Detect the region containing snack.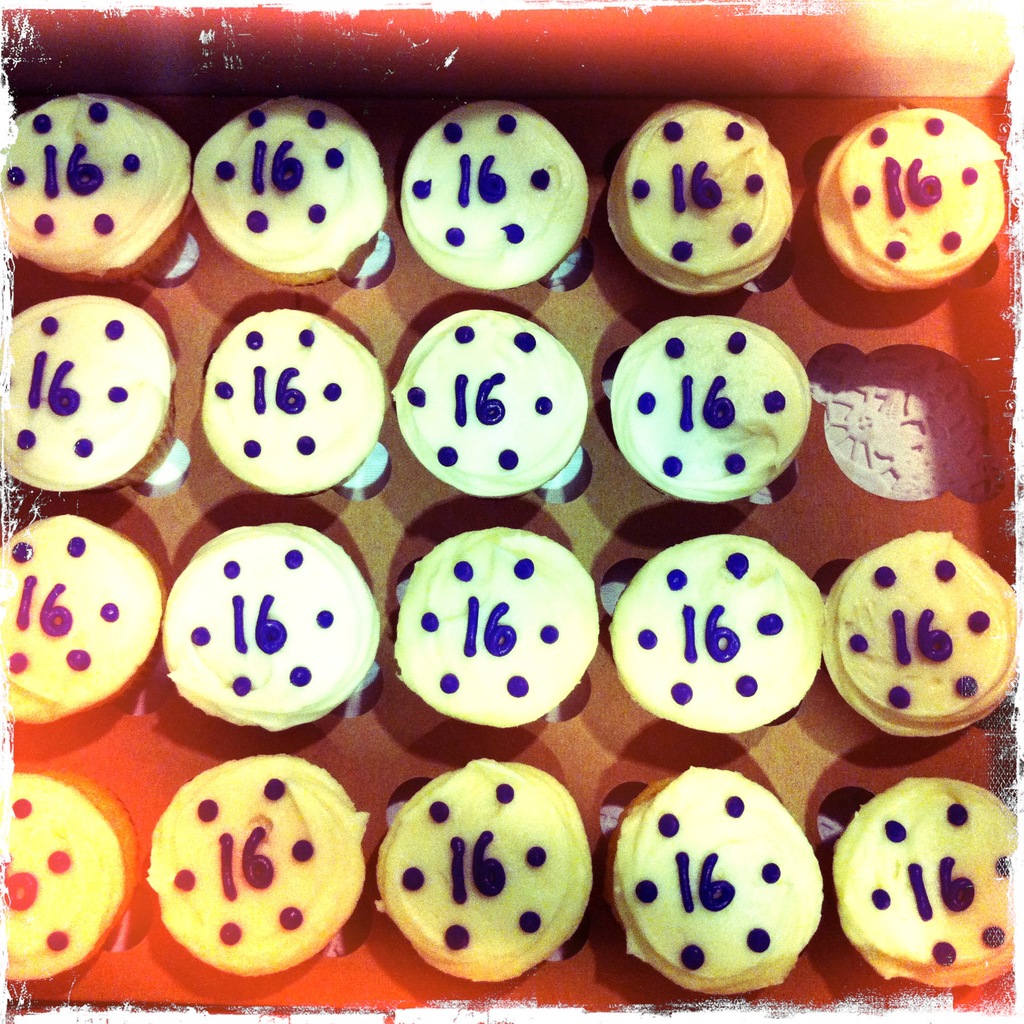
(x1=818, y1=109, x2=1005, y2=292).
